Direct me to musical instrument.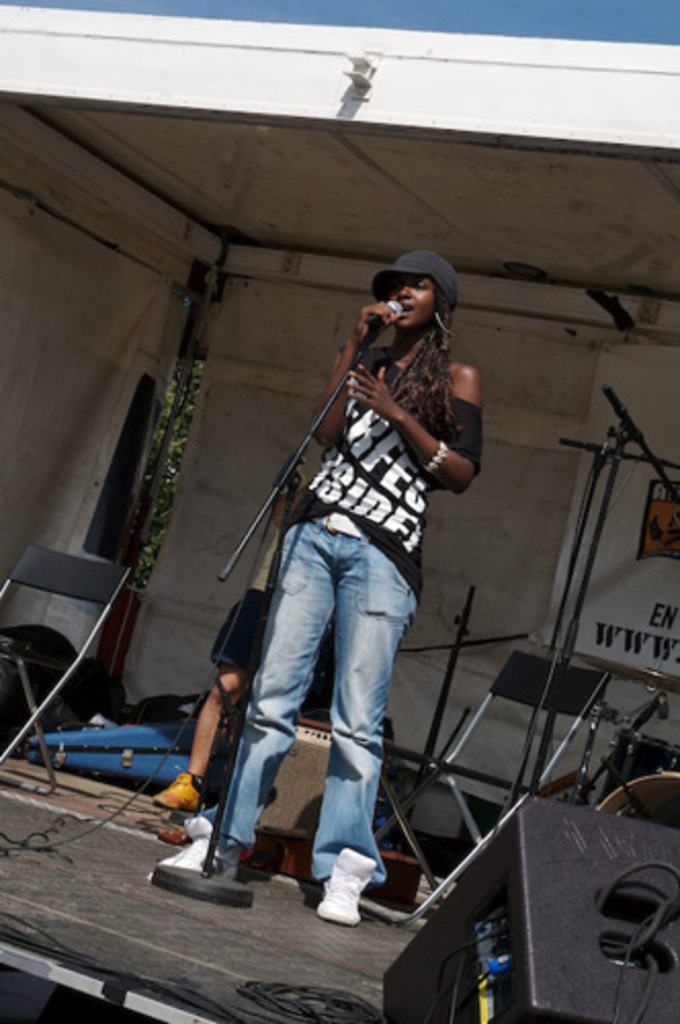
Direction: (left=586, top=719, right=678, bottom=813).
